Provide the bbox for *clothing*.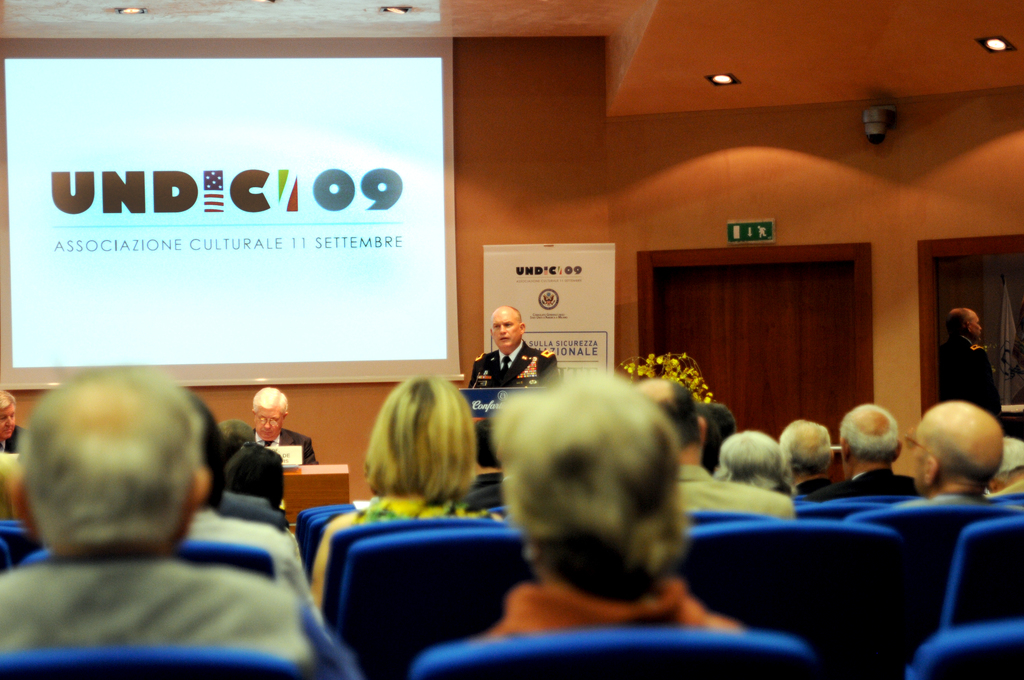
(674,463,794,521).
